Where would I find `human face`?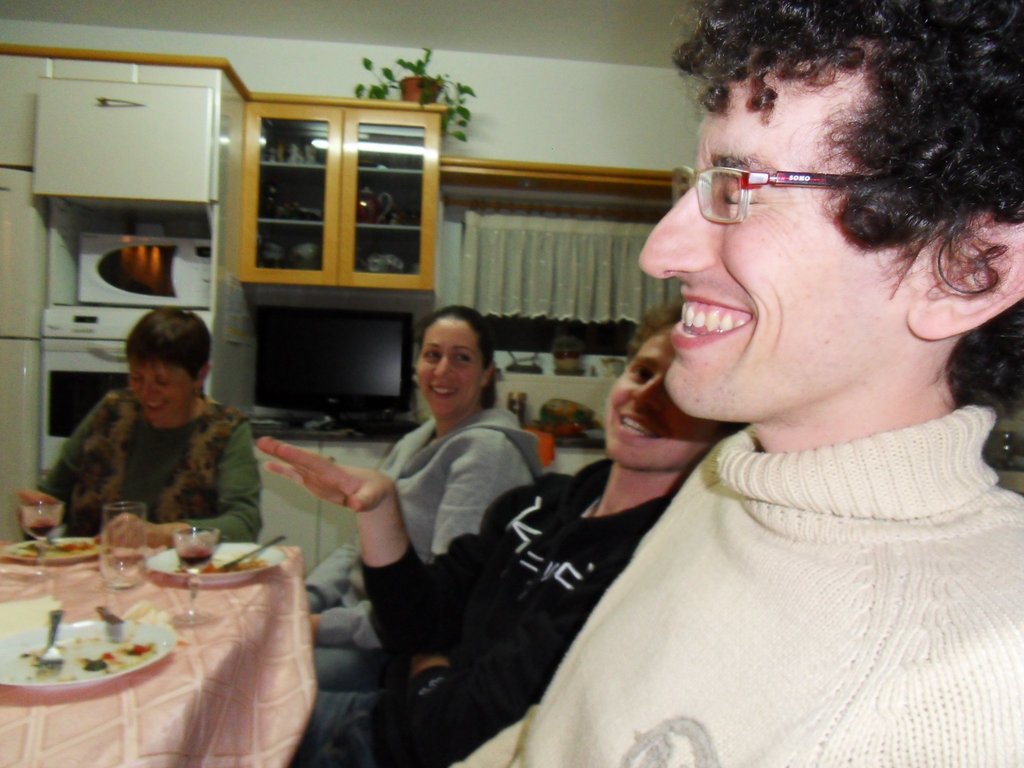
At (608,321,713,468).
